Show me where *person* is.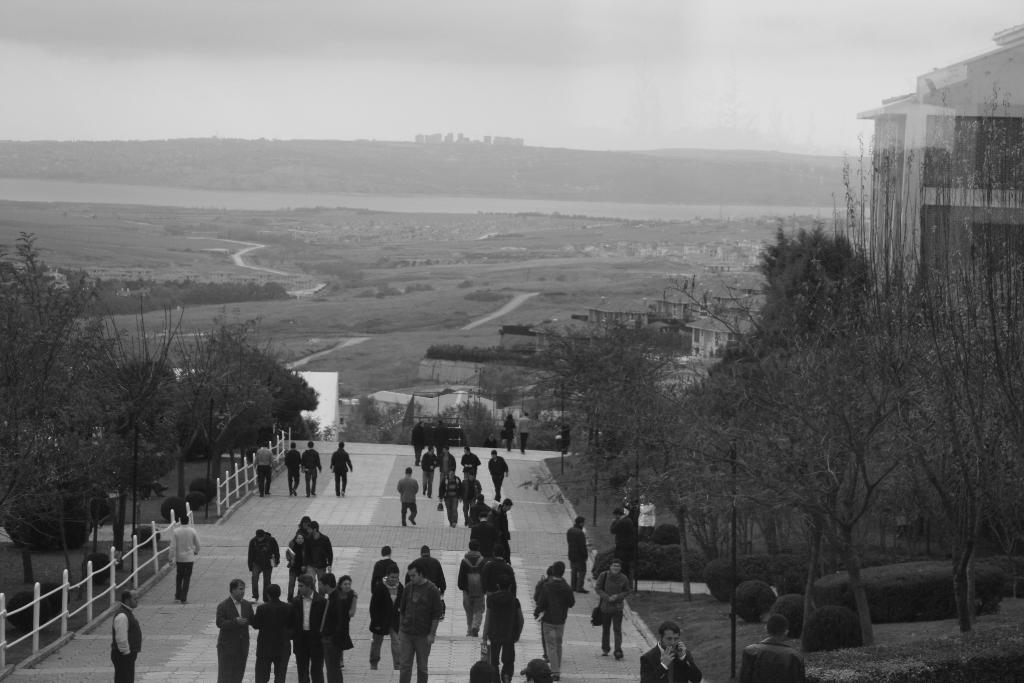
*person* is at l=459, t=447, r=483, b=479.
